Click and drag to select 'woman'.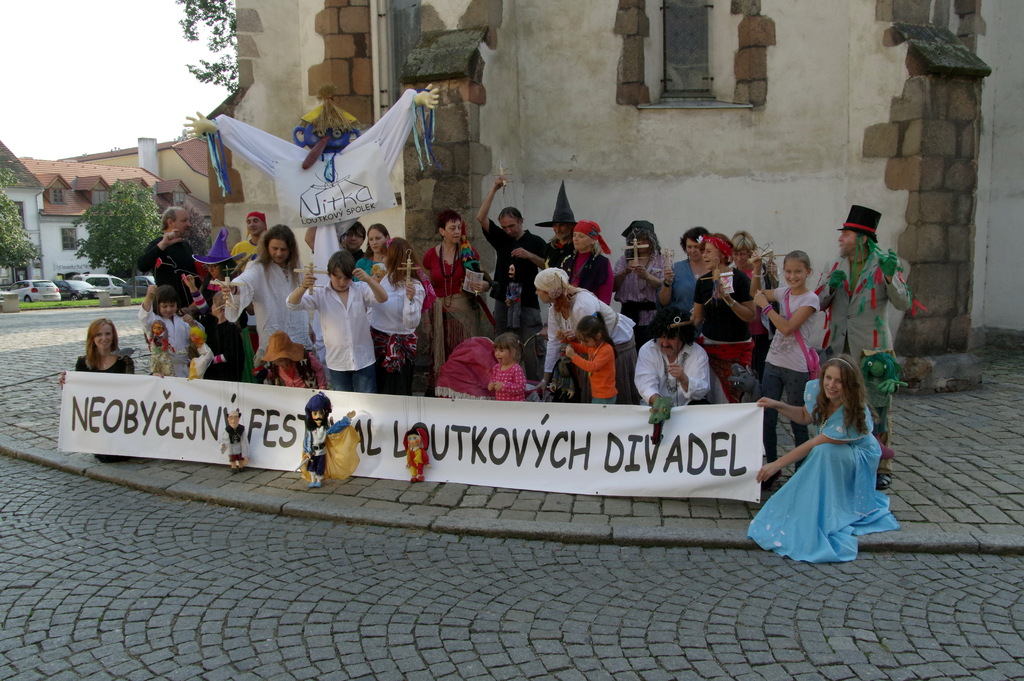
Selection: detection(608, 223, 669, 325).
